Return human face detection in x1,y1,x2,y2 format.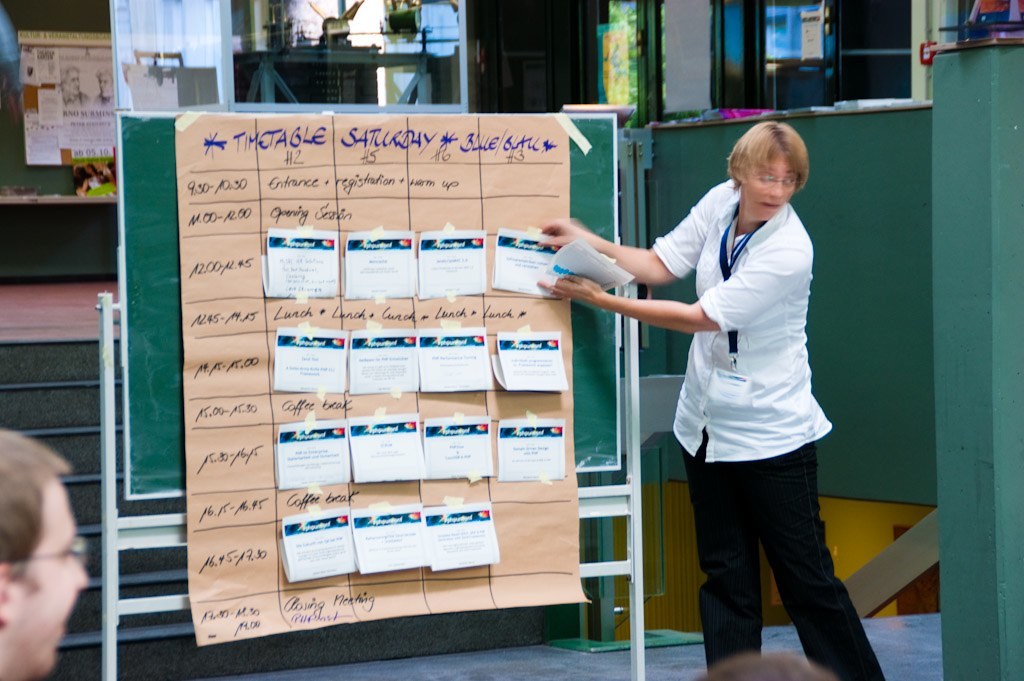
741,148,792,213.
